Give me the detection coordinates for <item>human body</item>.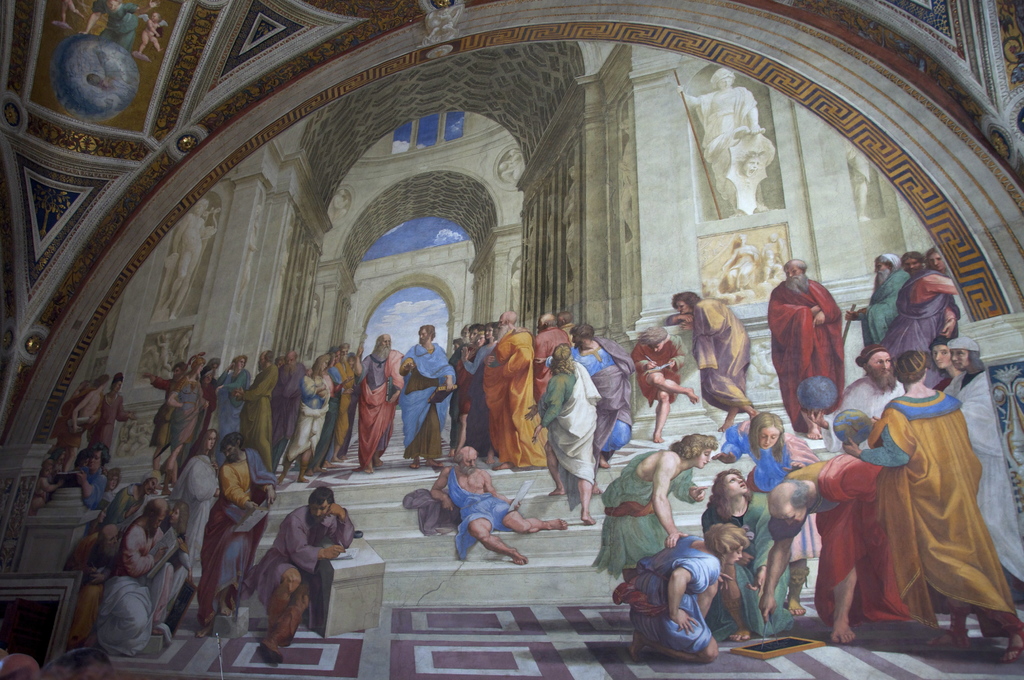
<region>155, 332, 173, 373</region>.
